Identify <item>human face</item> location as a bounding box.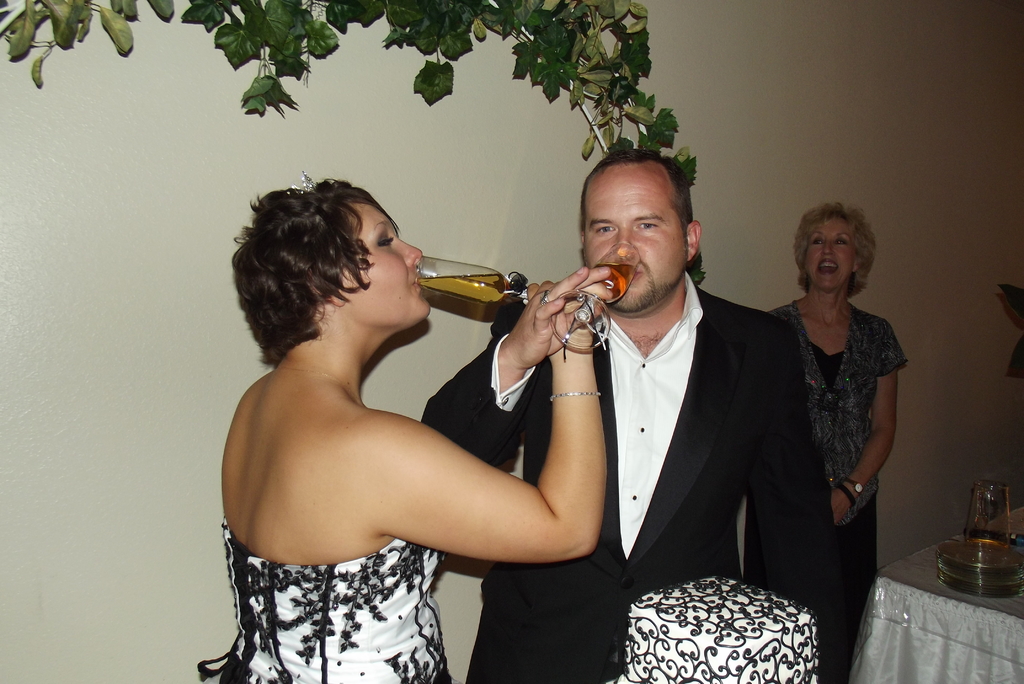
select_region(347, 200, 431, 333).
